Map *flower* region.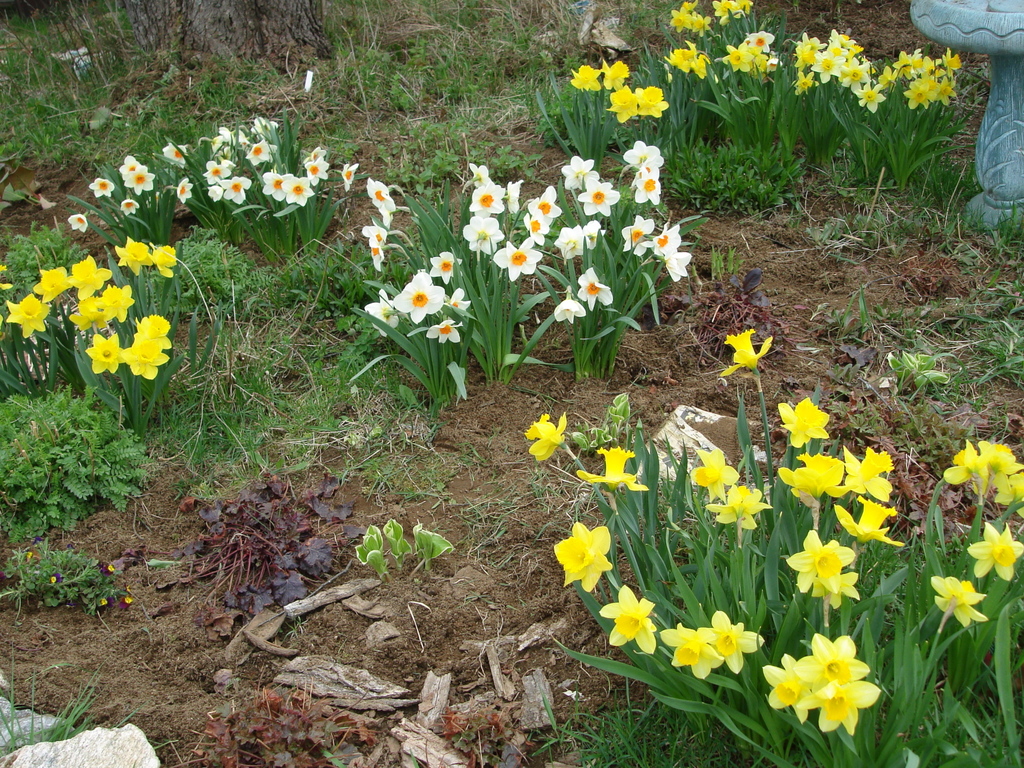
Mapped to select_region(660, 250, 689, 282).
